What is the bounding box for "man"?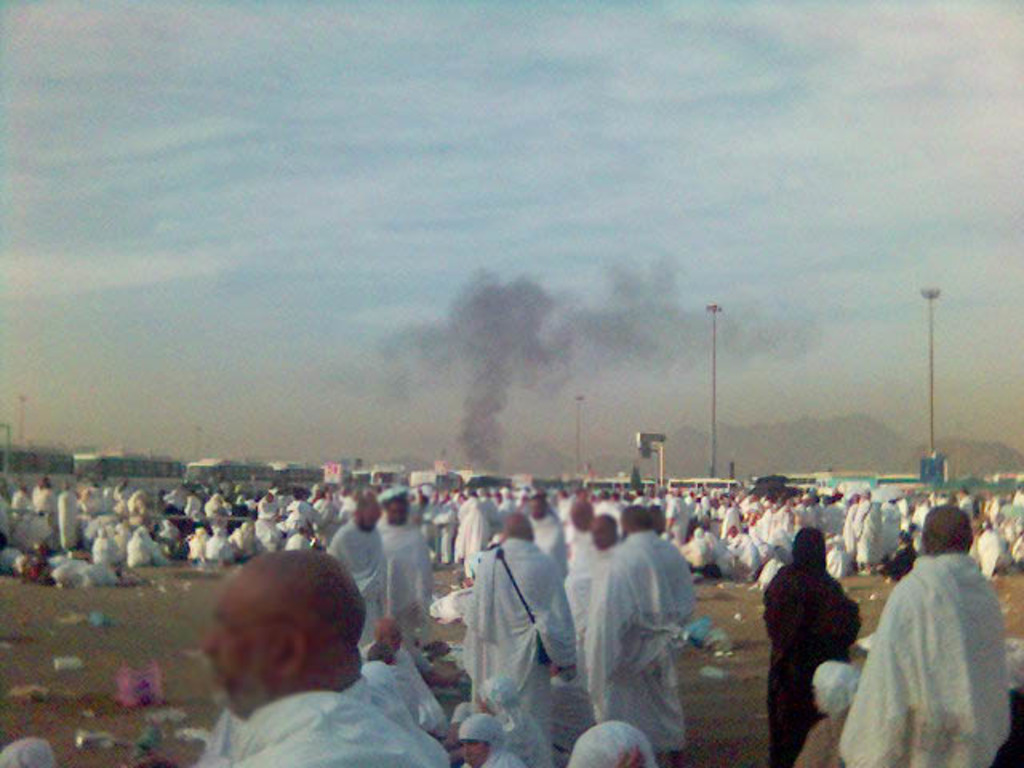
x1=563 y1=496 x2=606 y2=626.
